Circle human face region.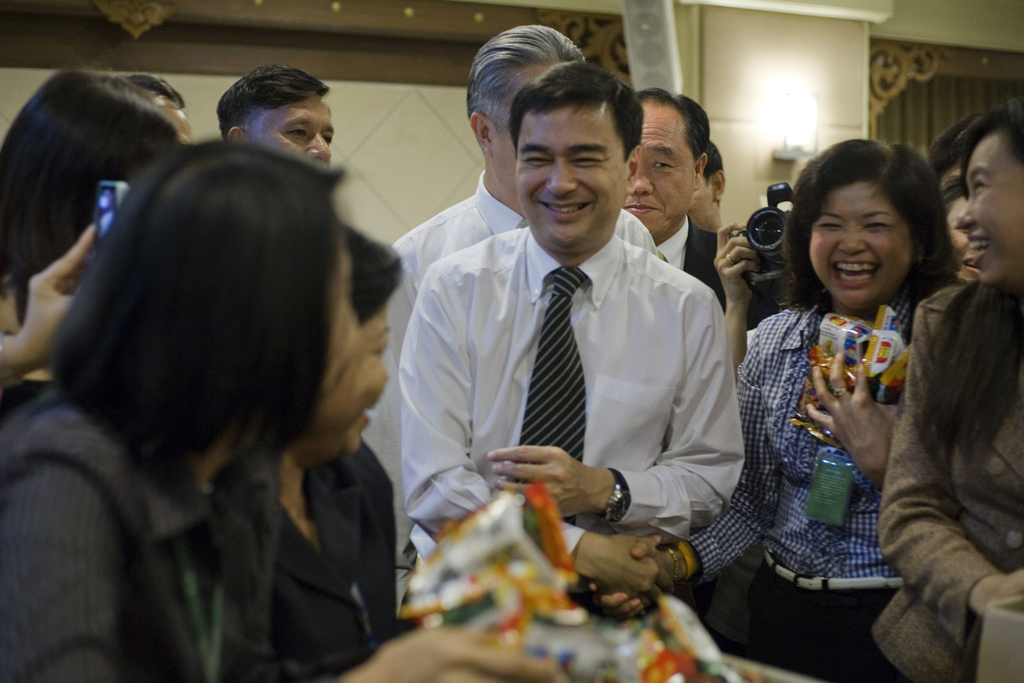
Region: (x1=239, y1=98, x2=339, y2=162).
